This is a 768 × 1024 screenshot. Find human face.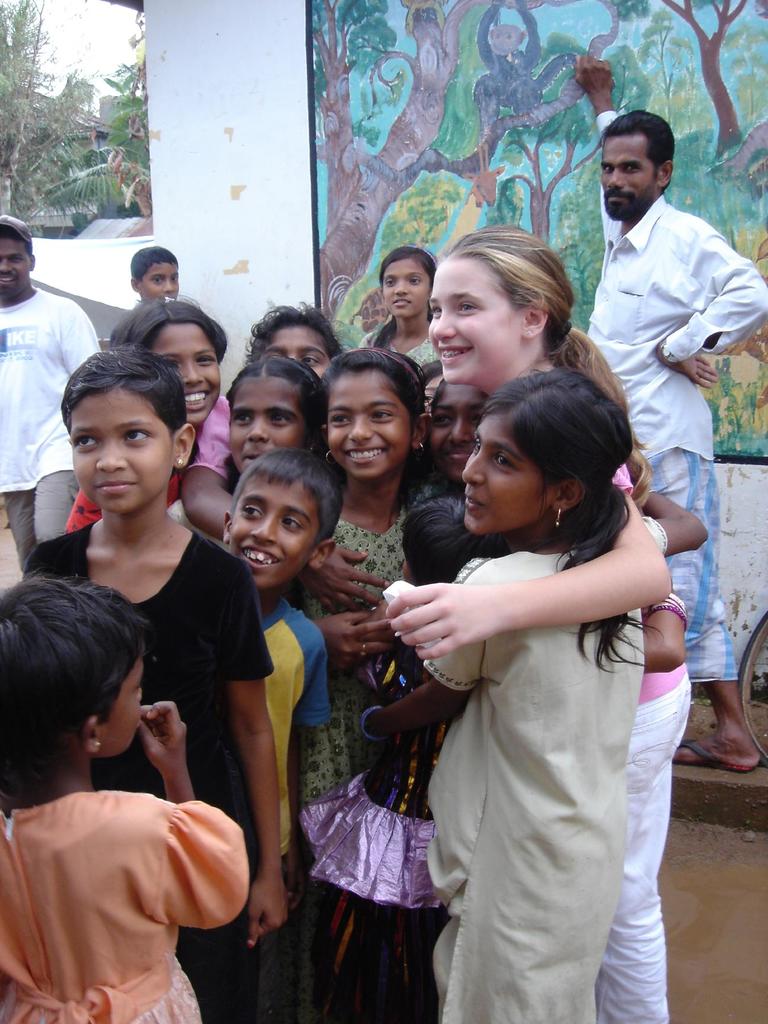
Bounding box: 140:264:177:300.
